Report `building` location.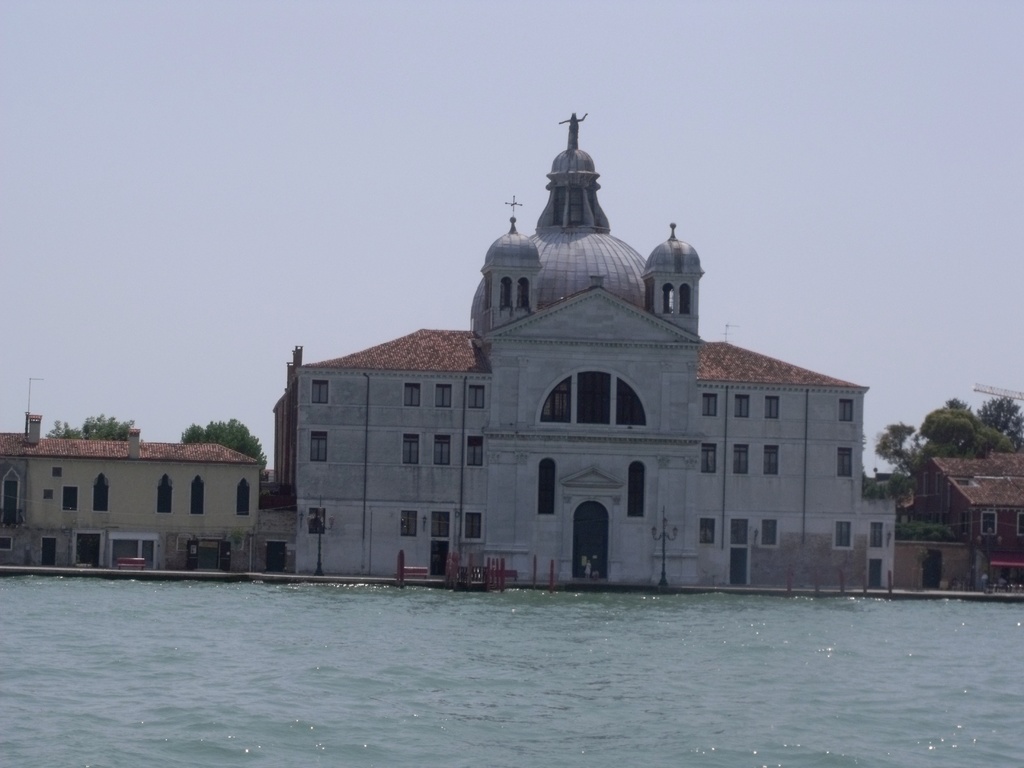
Report: crop(890, 450, 1023, 589).
